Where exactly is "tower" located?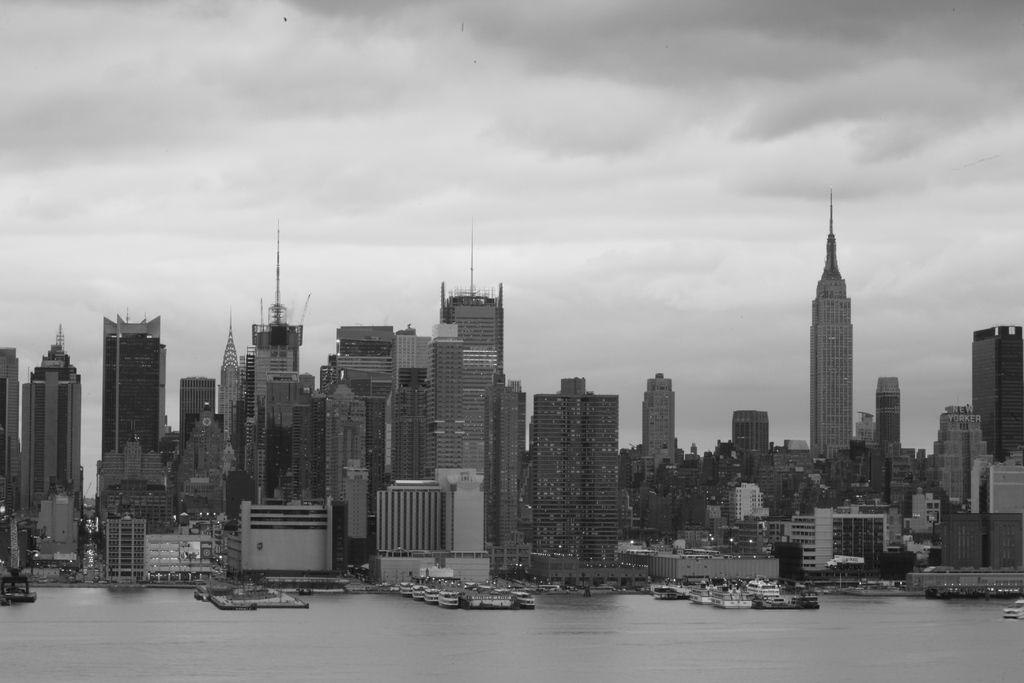
Its bounding box is (876, 374, 901, 450).
